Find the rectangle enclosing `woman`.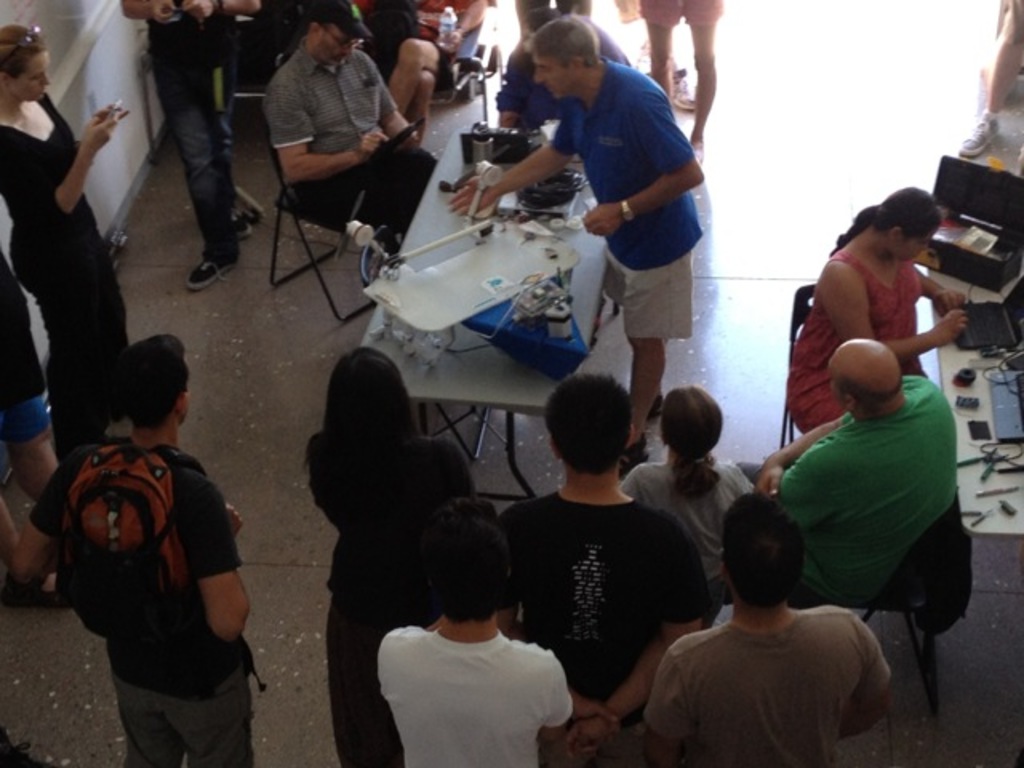
locate(306, 344, 475, 766).
